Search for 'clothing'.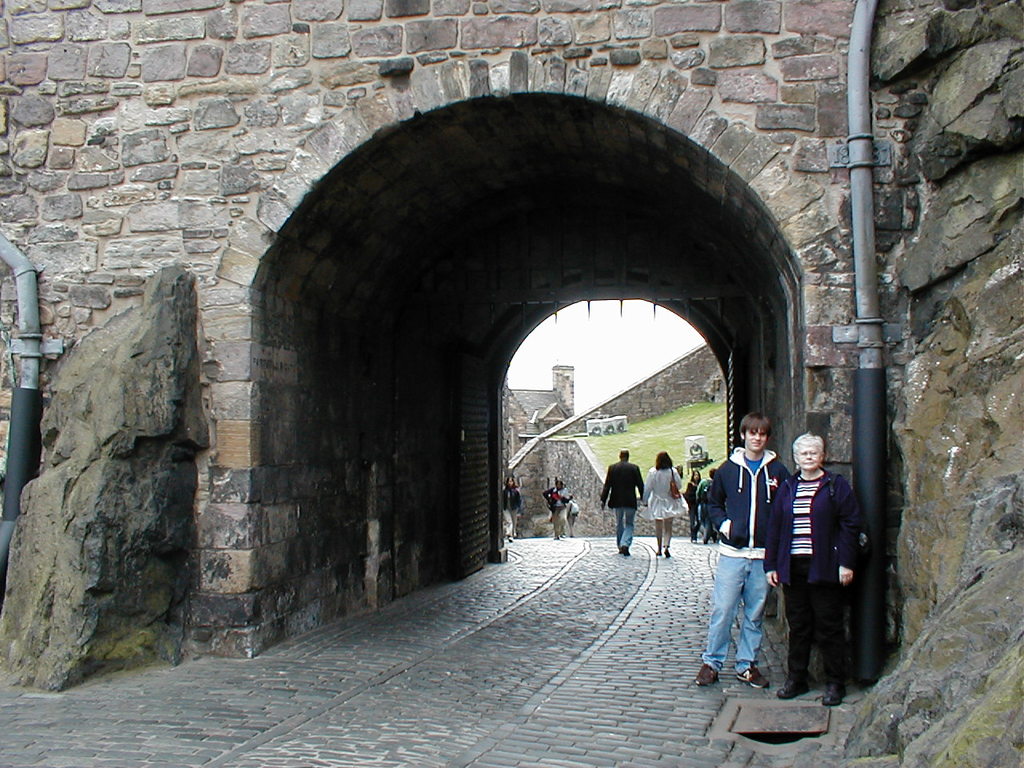
Found at crop(502, 488, 519, 538).
